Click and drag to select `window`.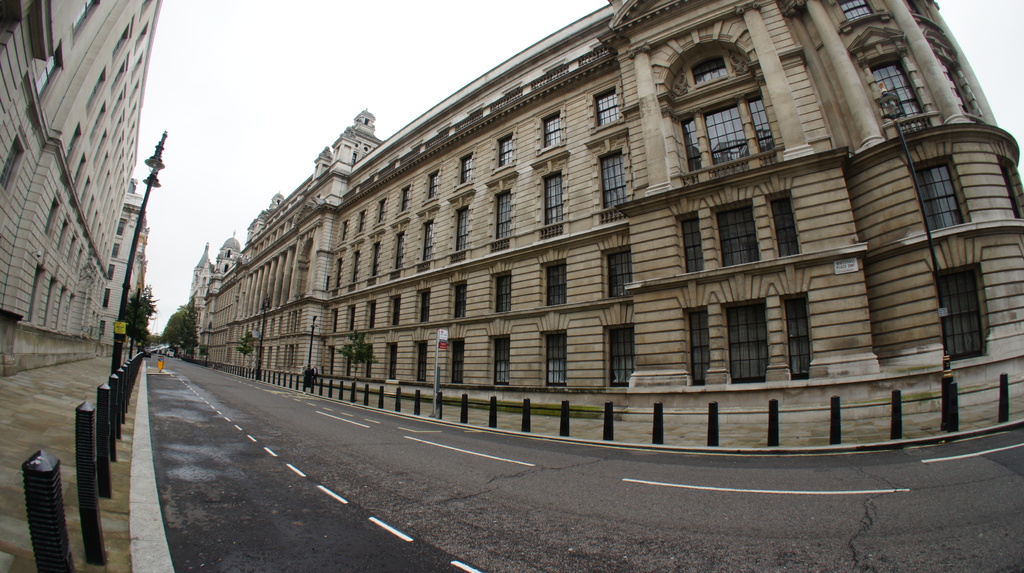
Selection: left=451, top=347, right=464, bottom=385.
